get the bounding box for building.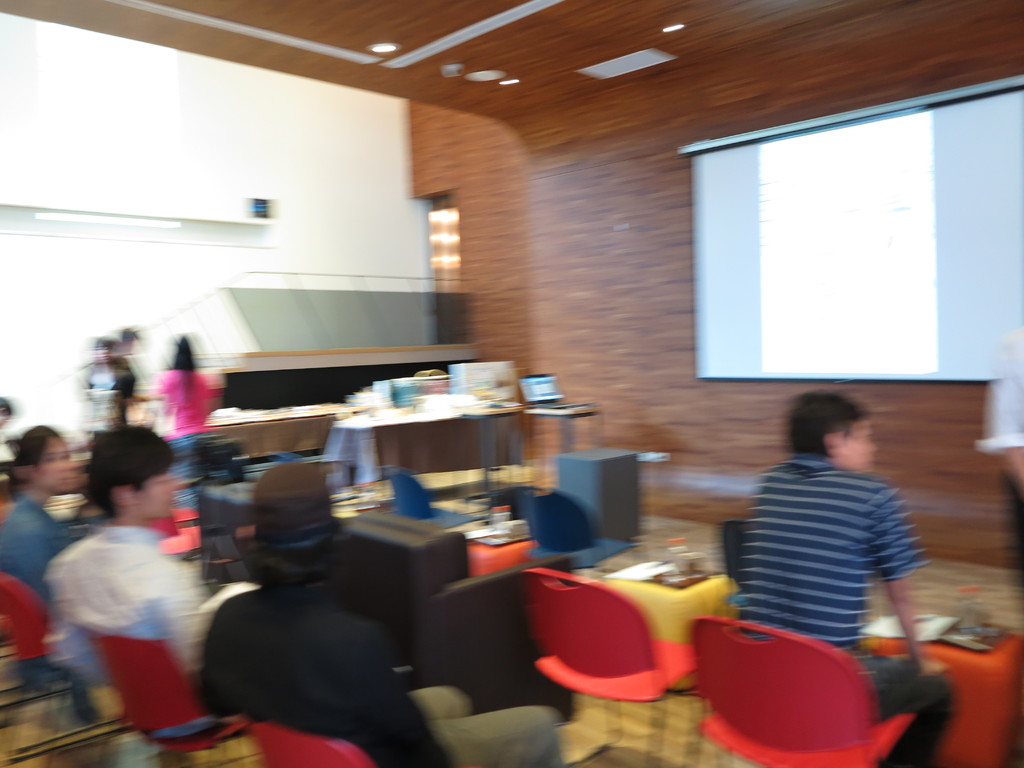
0, 0, 1023, 767.
